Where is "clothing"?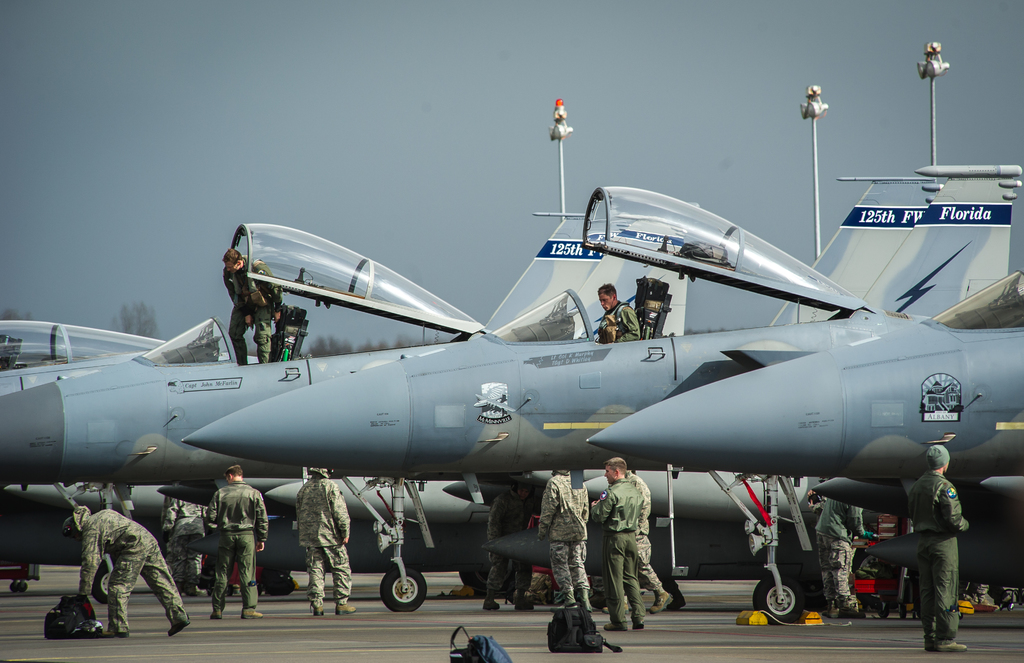
<box>811,495,867,604</box>.
